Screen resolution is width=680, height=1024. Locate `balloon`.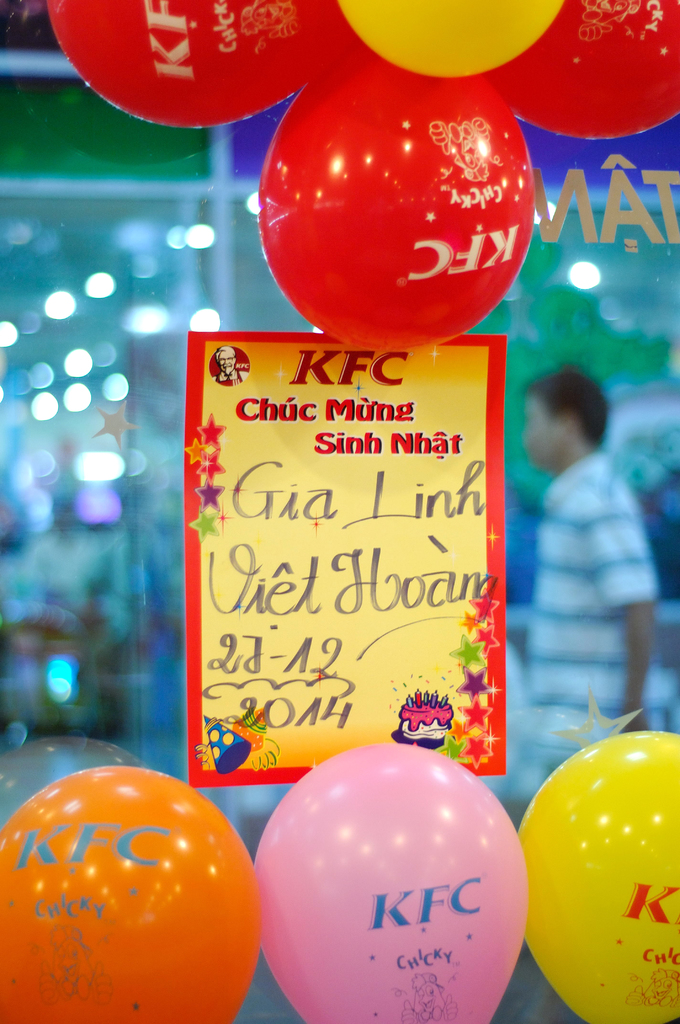
bbox=(334, 0, 567, 81).
